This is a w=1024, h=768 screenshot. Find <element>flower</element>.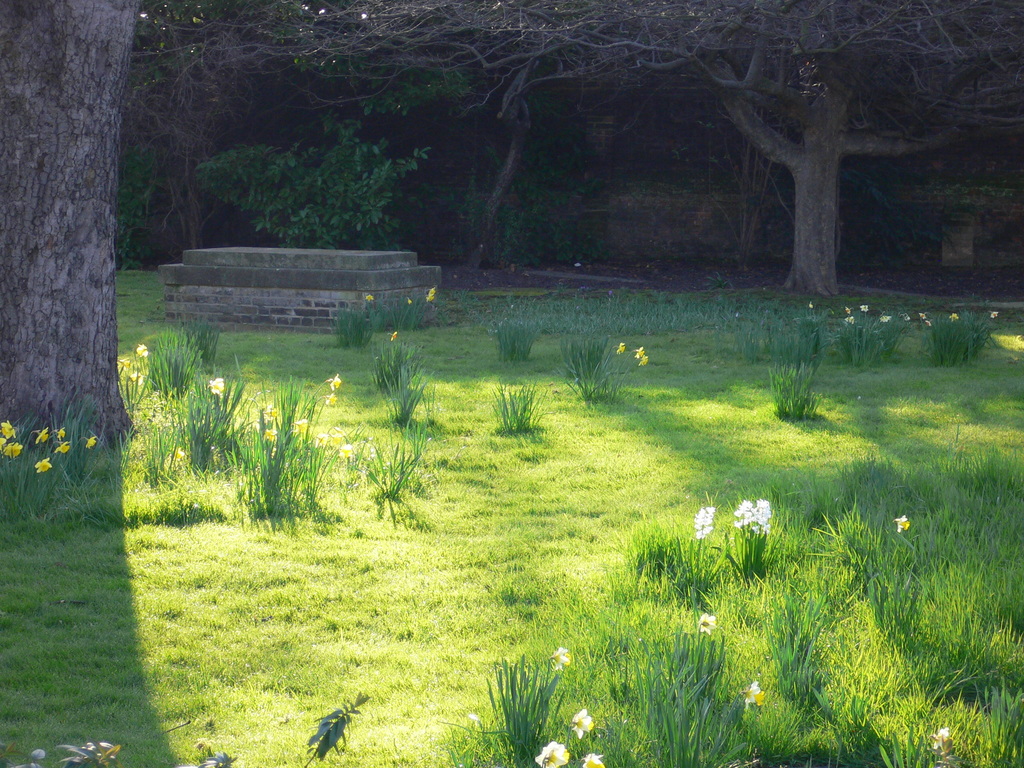
Bounding box: BBox(132, 371, 143, 384).
